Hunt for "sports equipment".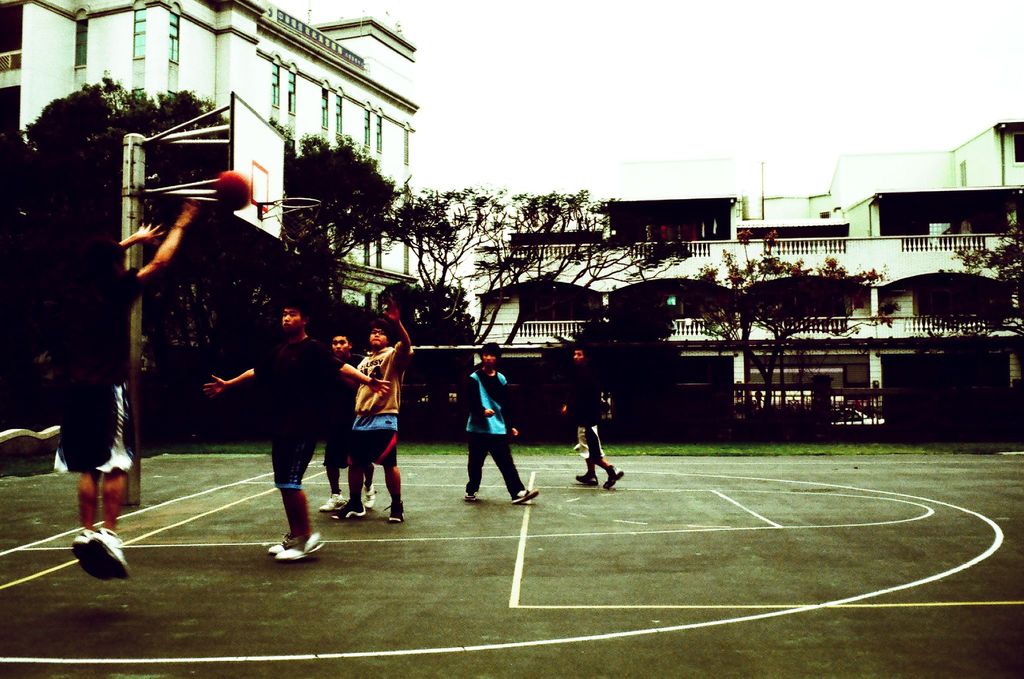
Hunted down at BBox(277, 531, 330, 561).
